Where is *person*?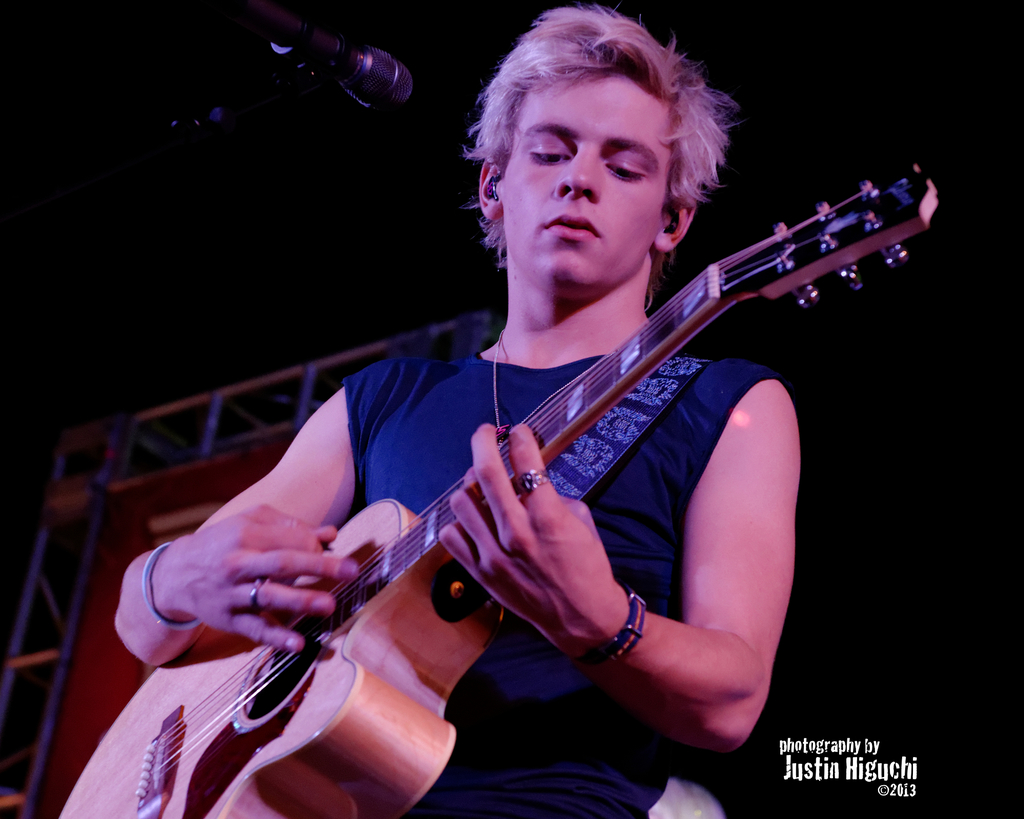
bbox=(164, 23, 878, 812).
